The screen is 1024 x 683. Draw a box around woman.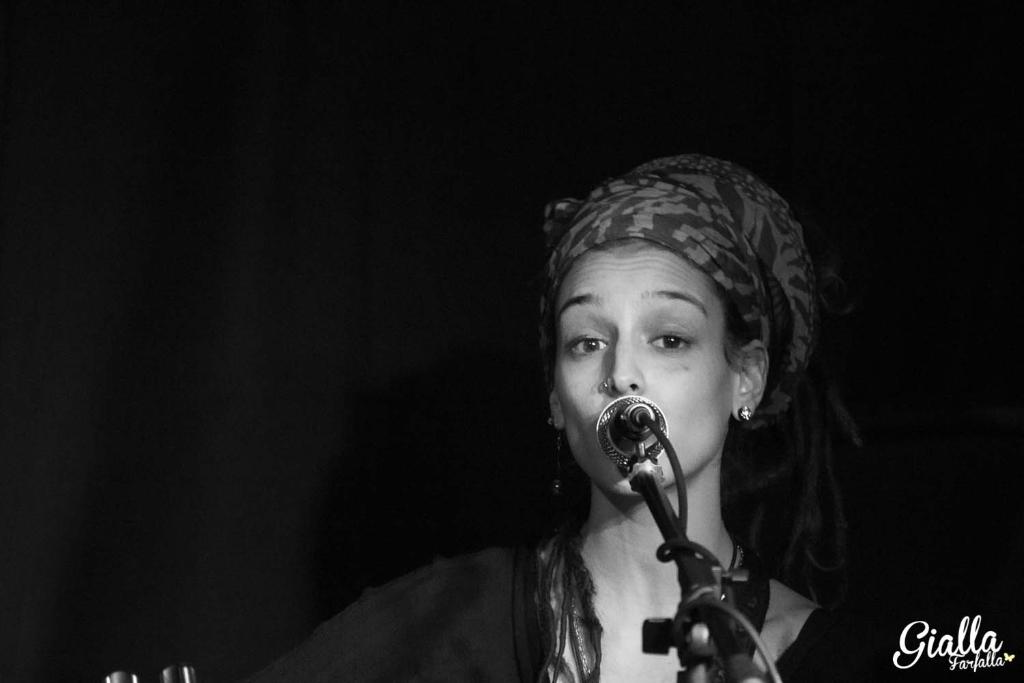
l=356, t=131, r=894, b=672.
